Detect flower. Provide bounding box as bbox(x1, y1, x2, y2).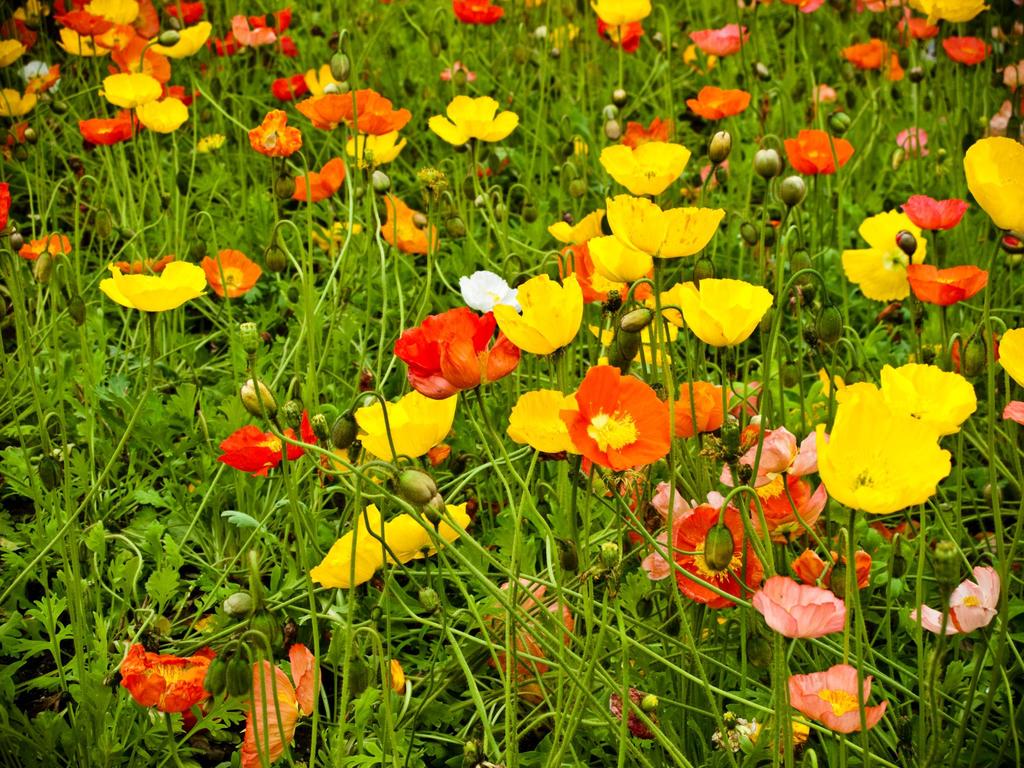
bbox(440, 57, 483, 81).
